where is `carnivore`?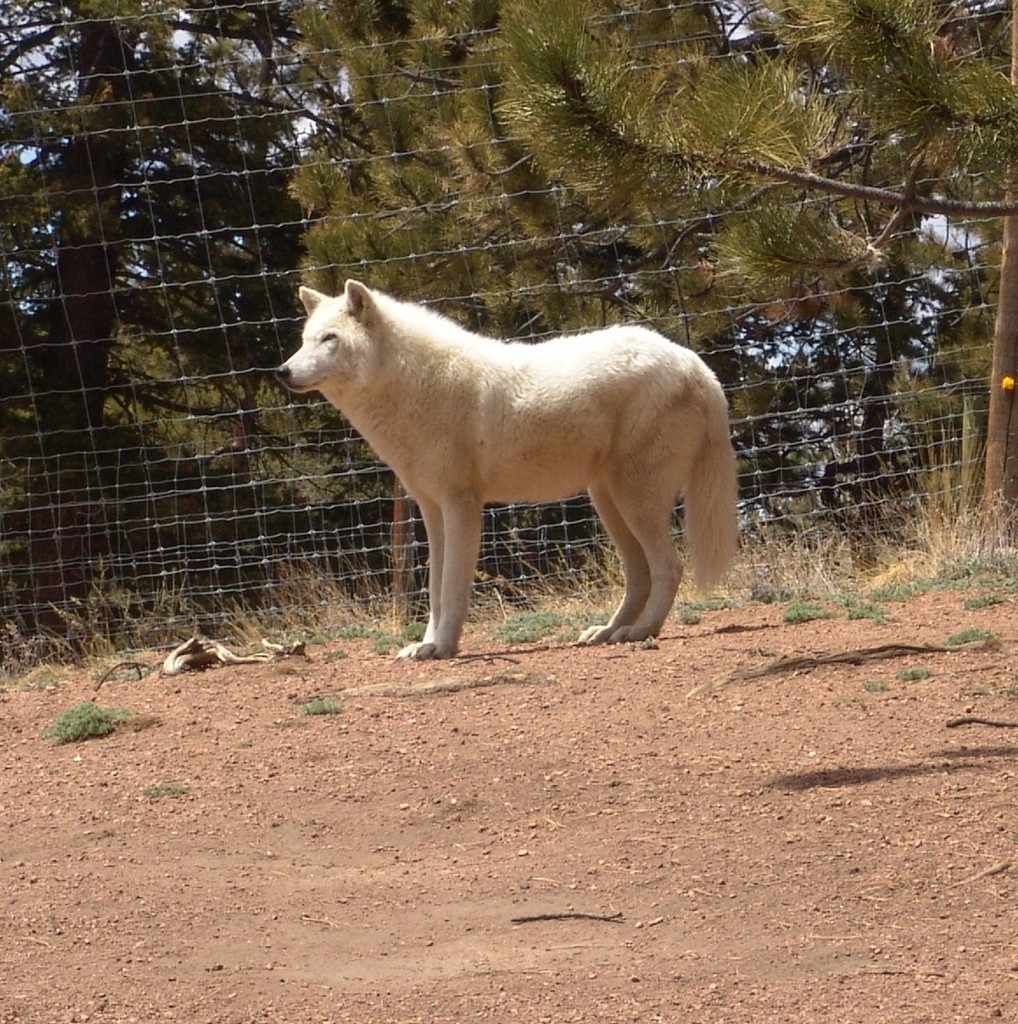
{"x1": 277, "y1": 263, "x2": 733, "y2": 665}.
